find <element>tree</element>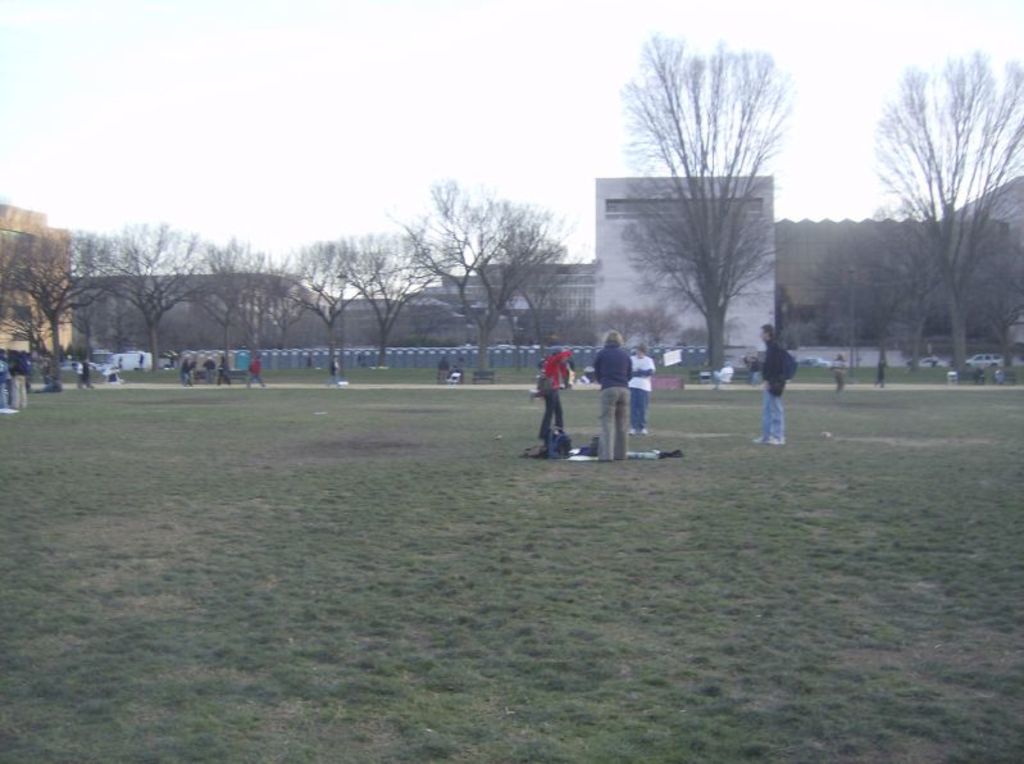
0 223 117 363
